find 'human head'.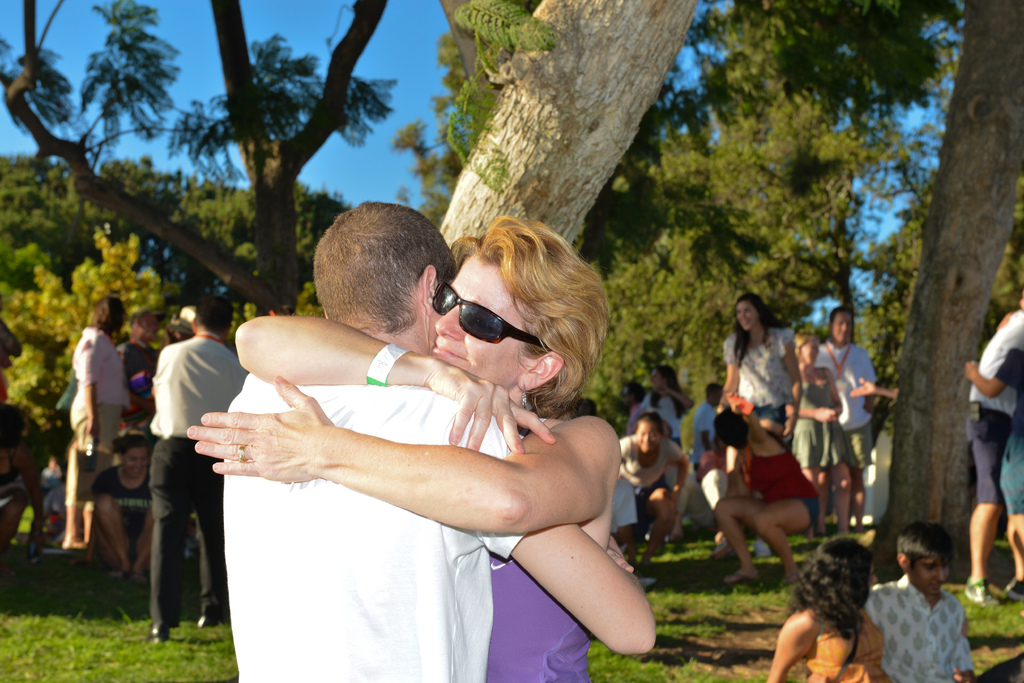
bbox(618, 376, 648, 408).
